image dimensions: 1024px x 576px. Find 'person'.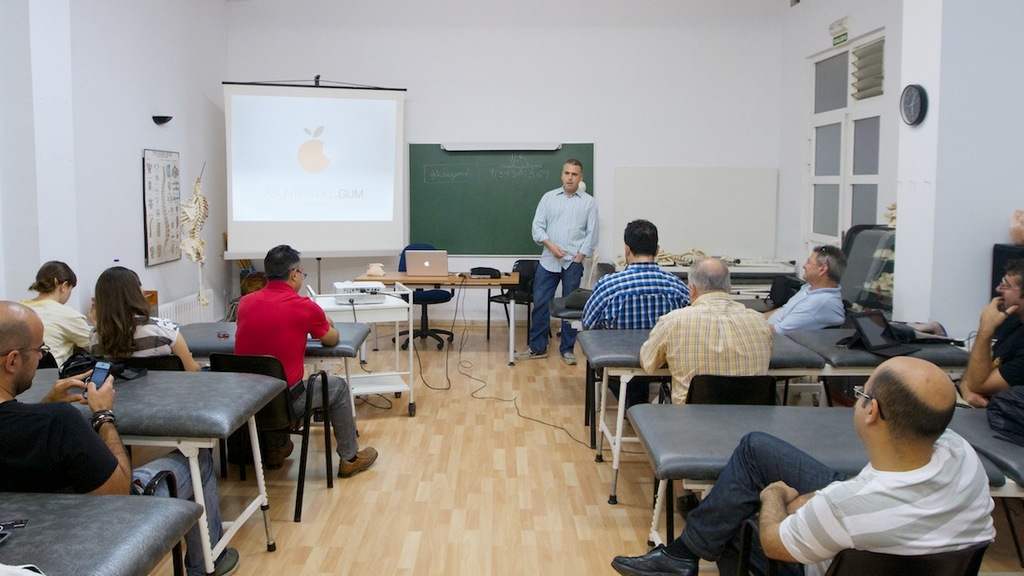
<region>606, 352, 1000, 575</region>.
